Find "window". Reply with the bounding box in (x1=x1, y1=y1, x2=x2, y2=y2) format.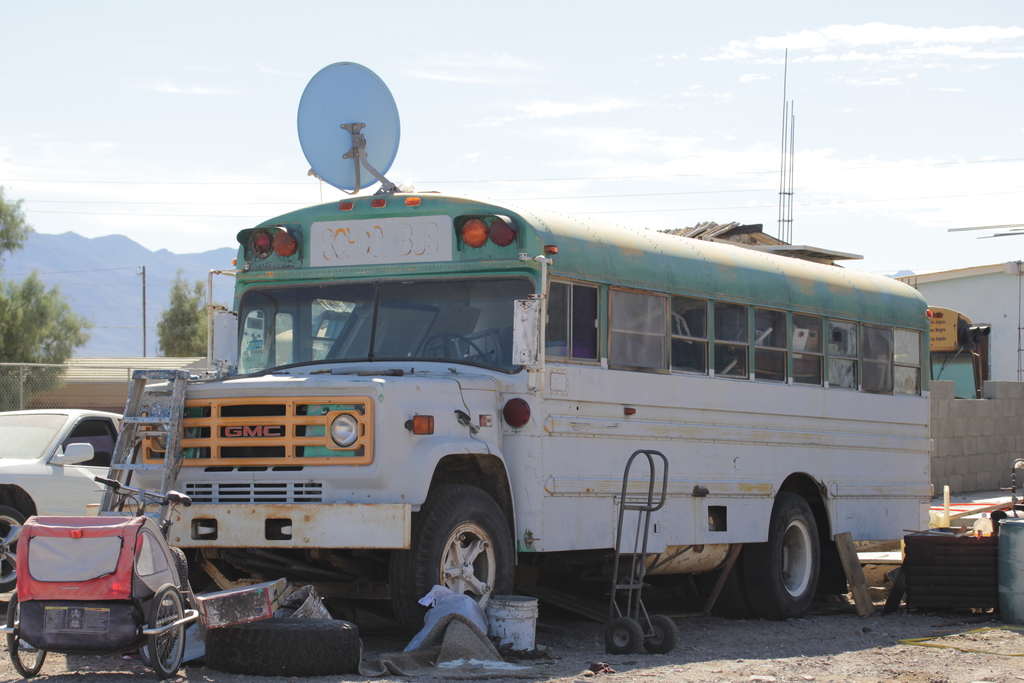
(x1=668, y1=297, x2=706, y2=370).
